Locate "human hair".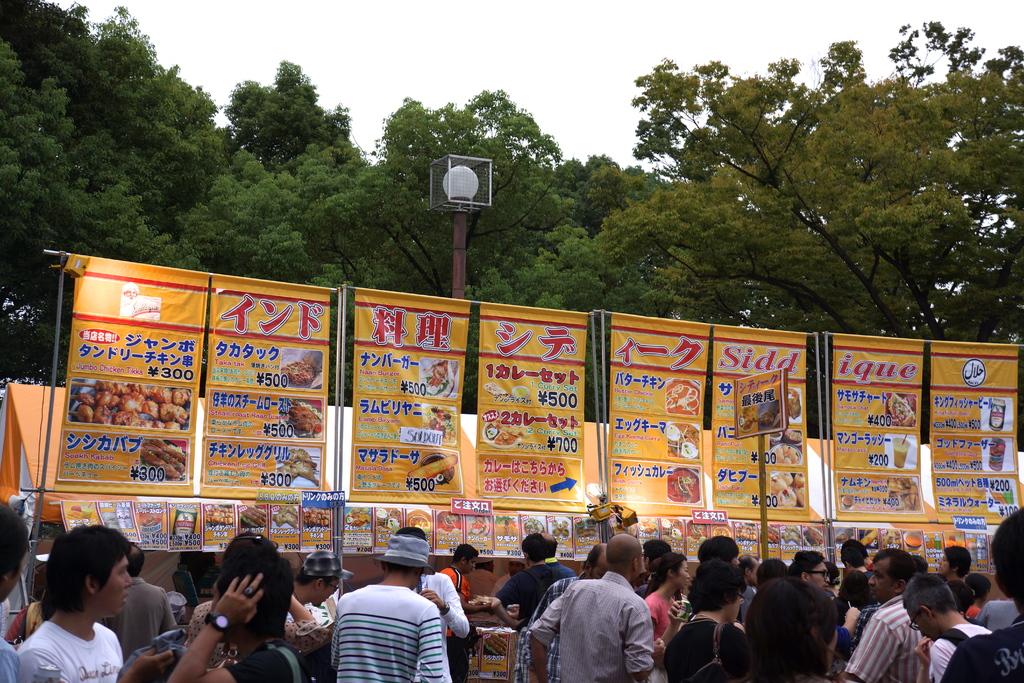
Bounding box: crop(789, 550, 823, 582).
